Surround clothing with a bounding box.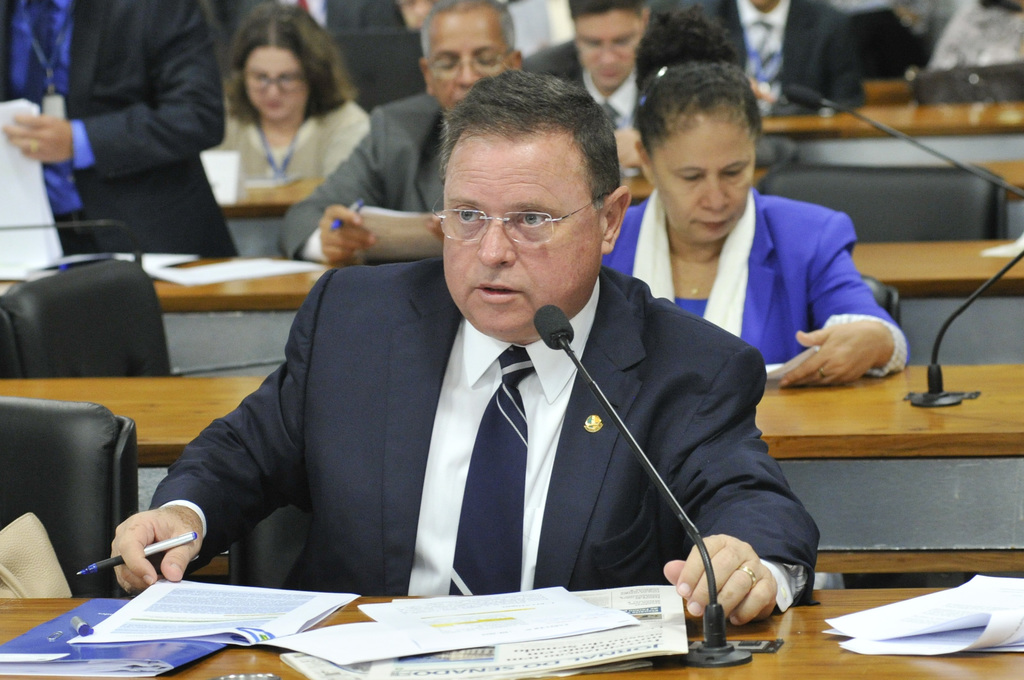
crop(273, 88, 454, 259).
